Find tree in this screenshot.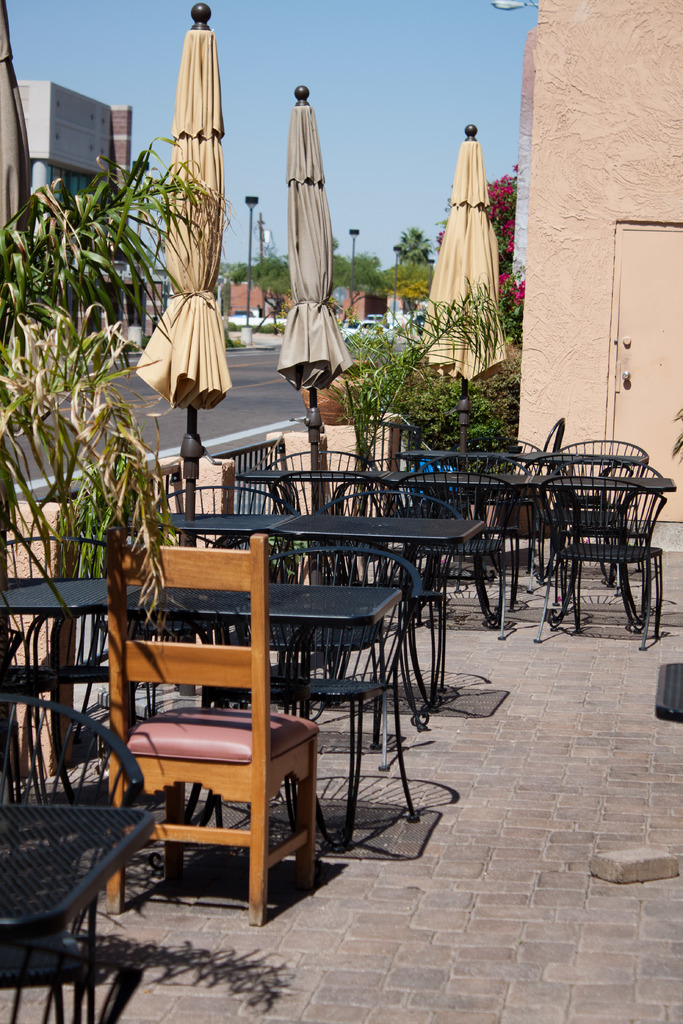
The bounding box for tree is (222,246,297,300).
